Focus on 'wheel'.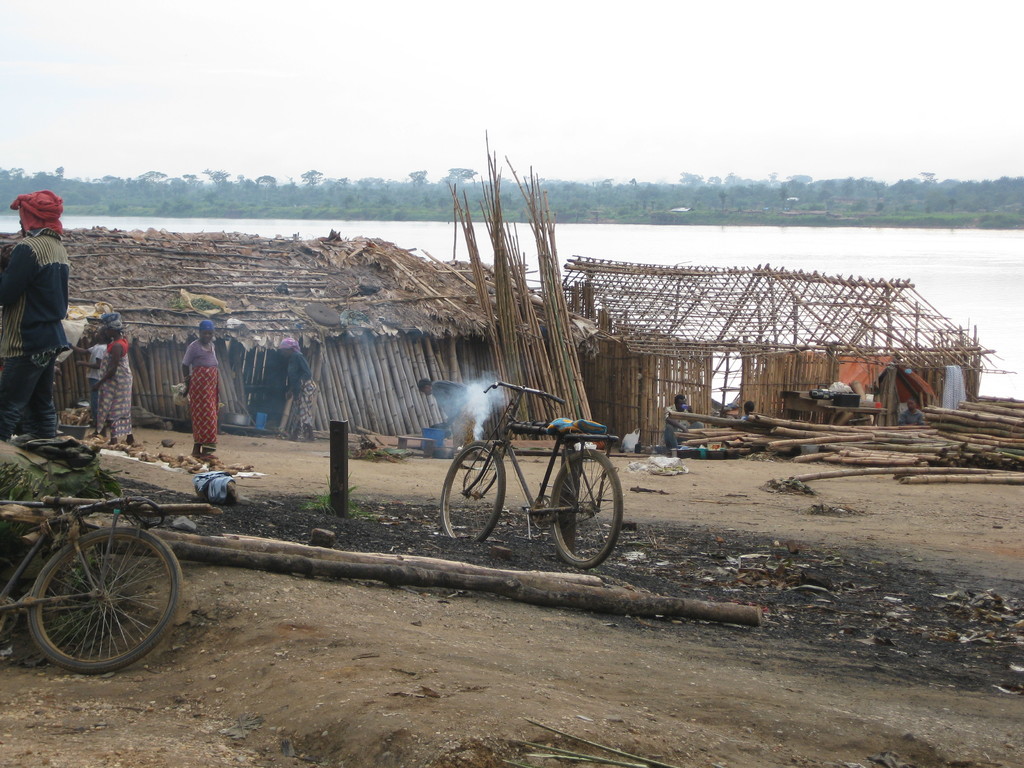
Focused at (20,522,191,675).
